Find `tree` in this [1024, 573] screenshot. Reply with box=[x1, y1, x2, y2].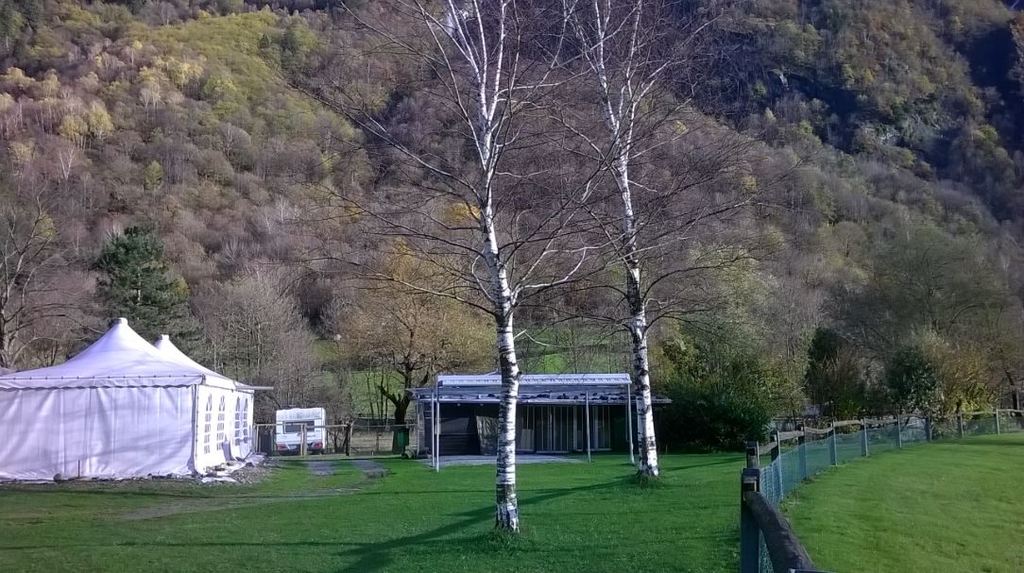
box=[77, 222, 207, 373].
